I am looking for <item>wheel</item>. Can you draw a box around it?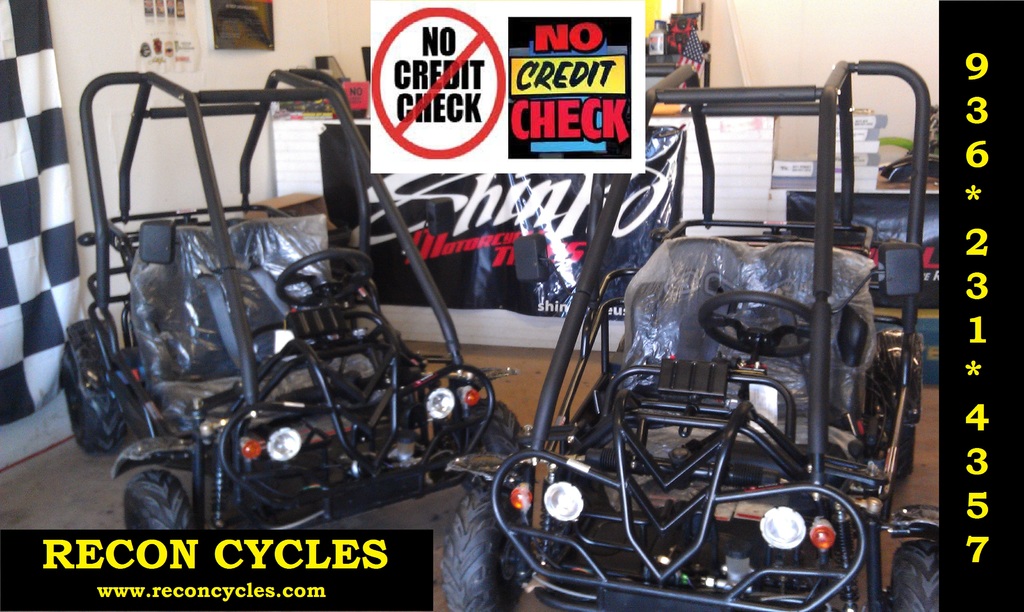
Sure, the bounding box is bbox(276, 249, 374, 308).
